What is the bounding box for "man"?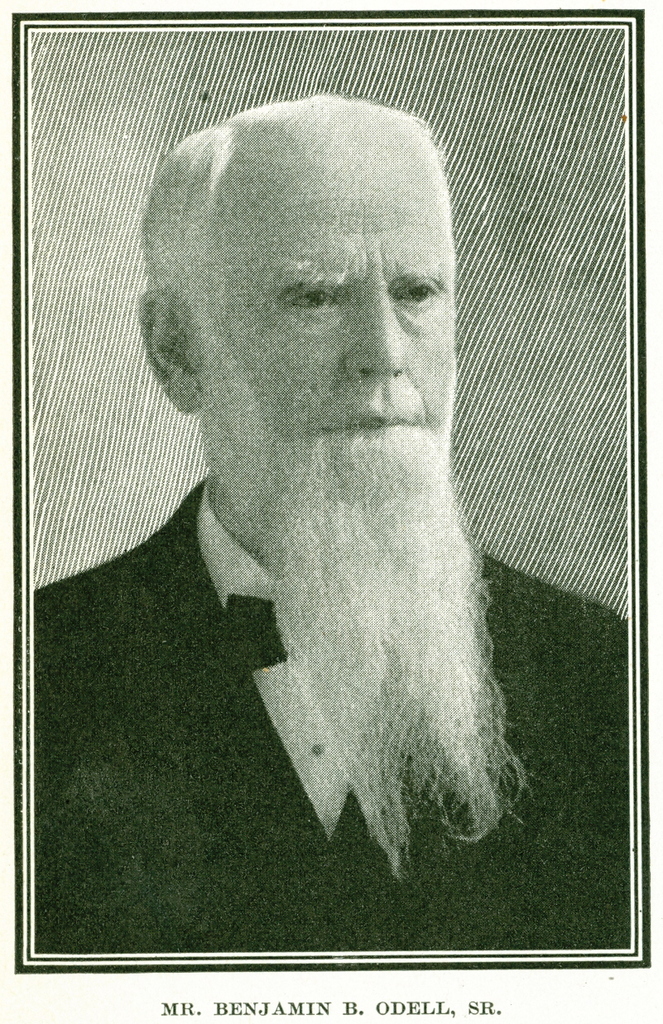
x1=64, y1=122, x2=569, y2=937.
